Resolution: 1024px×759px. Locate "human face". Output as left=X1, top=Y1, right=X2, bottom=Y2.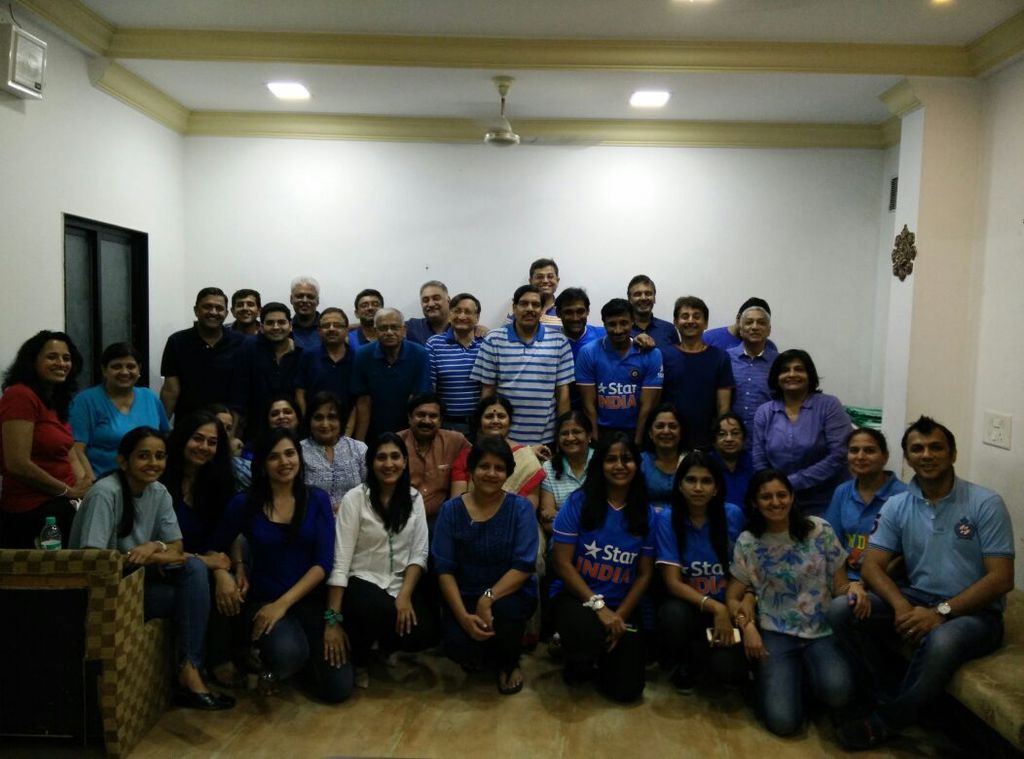
left=275, top=404, right=301, bottom=425.
